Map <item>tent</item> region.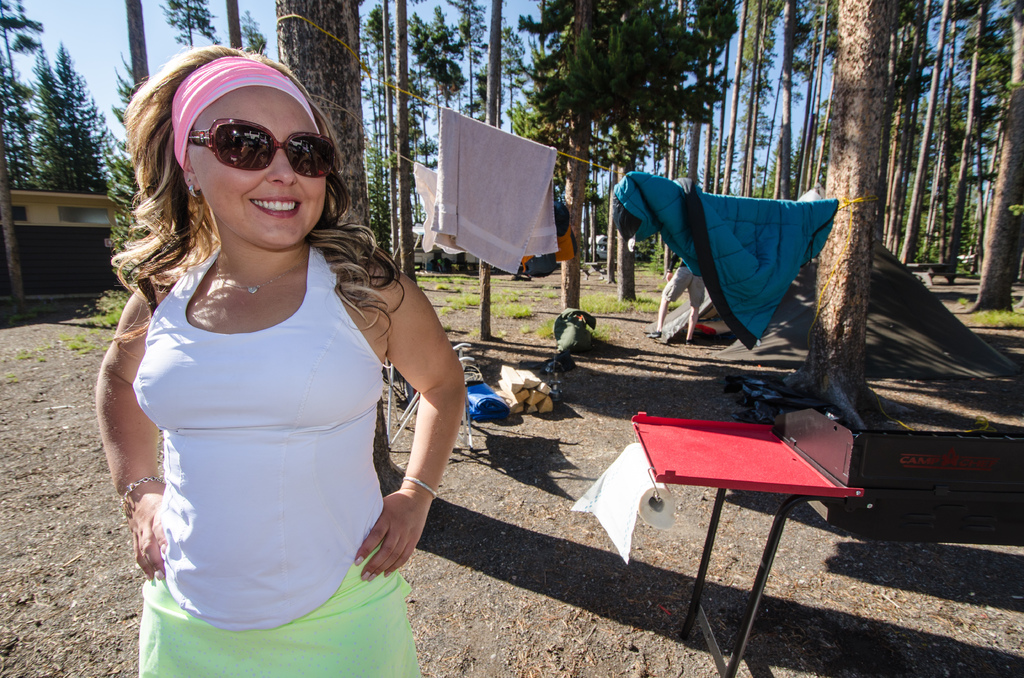
Mapped to 641,182,1018,395.
